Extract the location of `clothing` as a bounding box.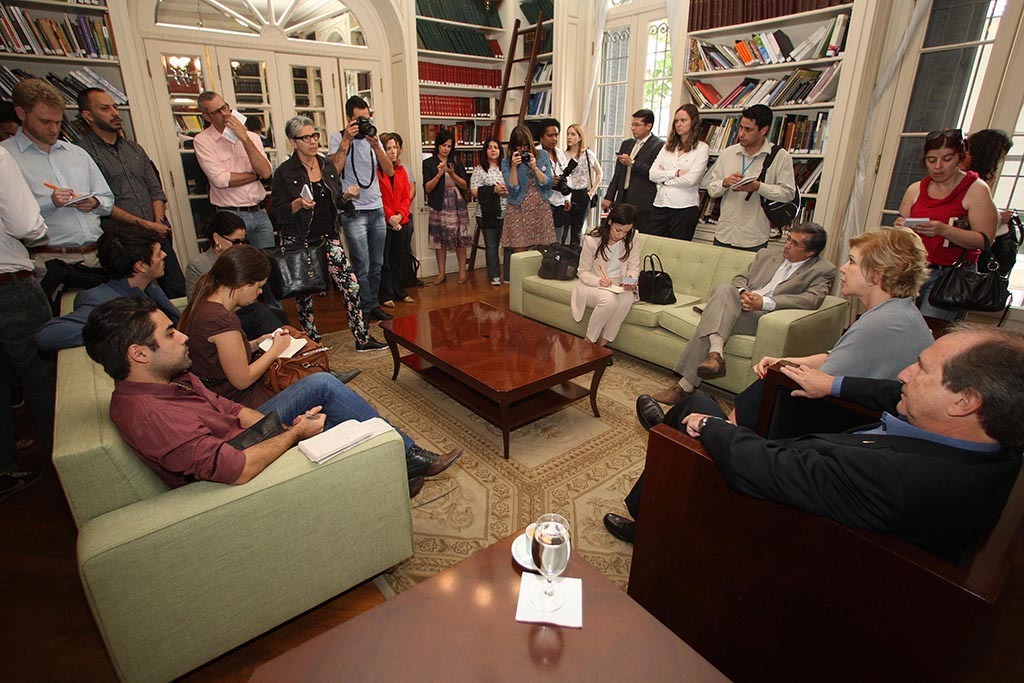
l=538, t=151, r=556, b=199.
